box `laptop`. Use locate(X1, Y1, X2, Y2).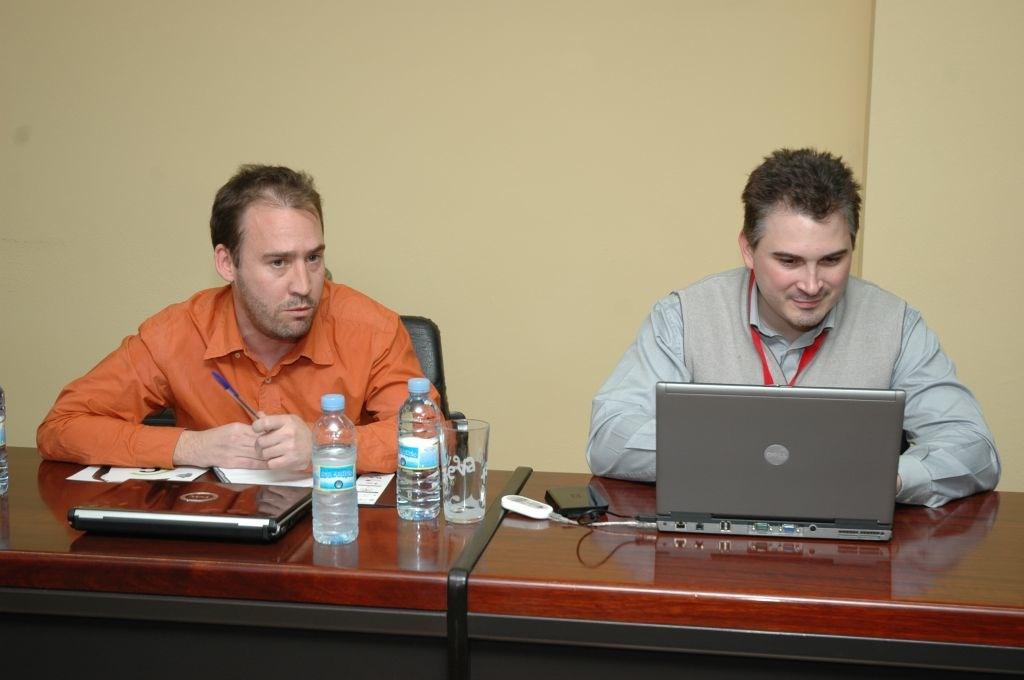
locate(660, 379, 922, 558).
